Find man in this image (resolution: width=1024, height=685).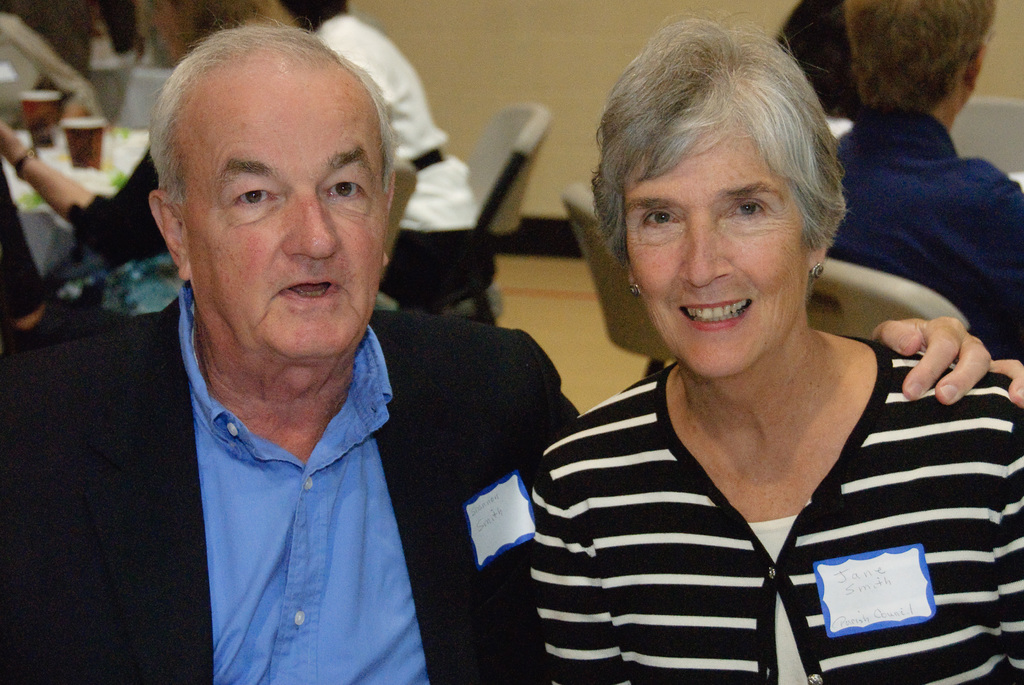
x1=1 y1=32 x2=1023 y2=684.
